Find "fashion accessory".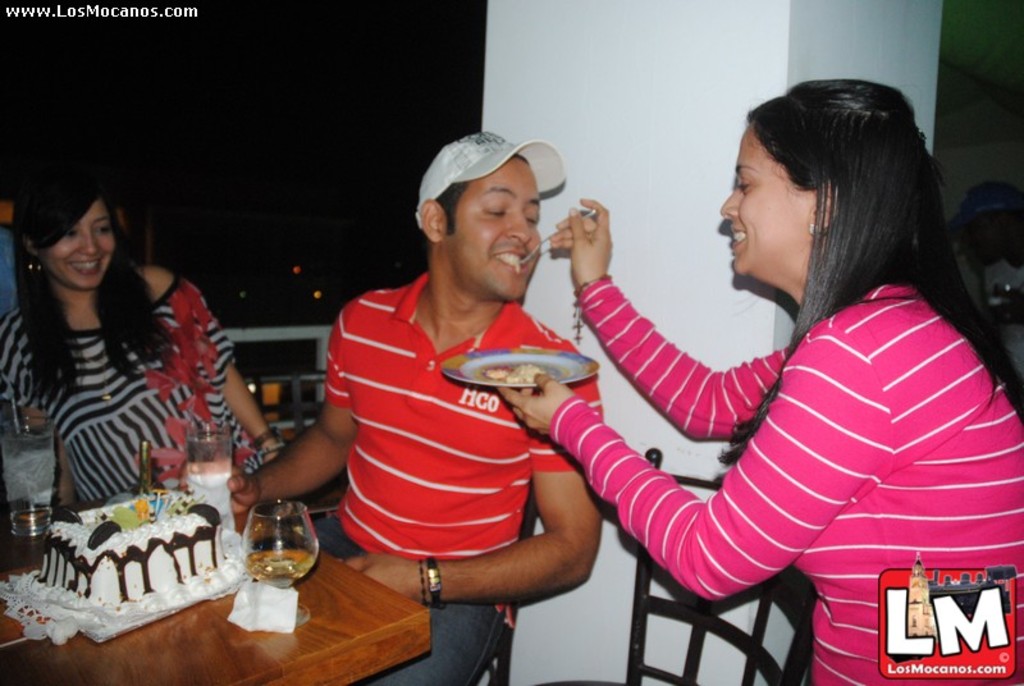
[left=422, top=563, right=428, bottom=608].
